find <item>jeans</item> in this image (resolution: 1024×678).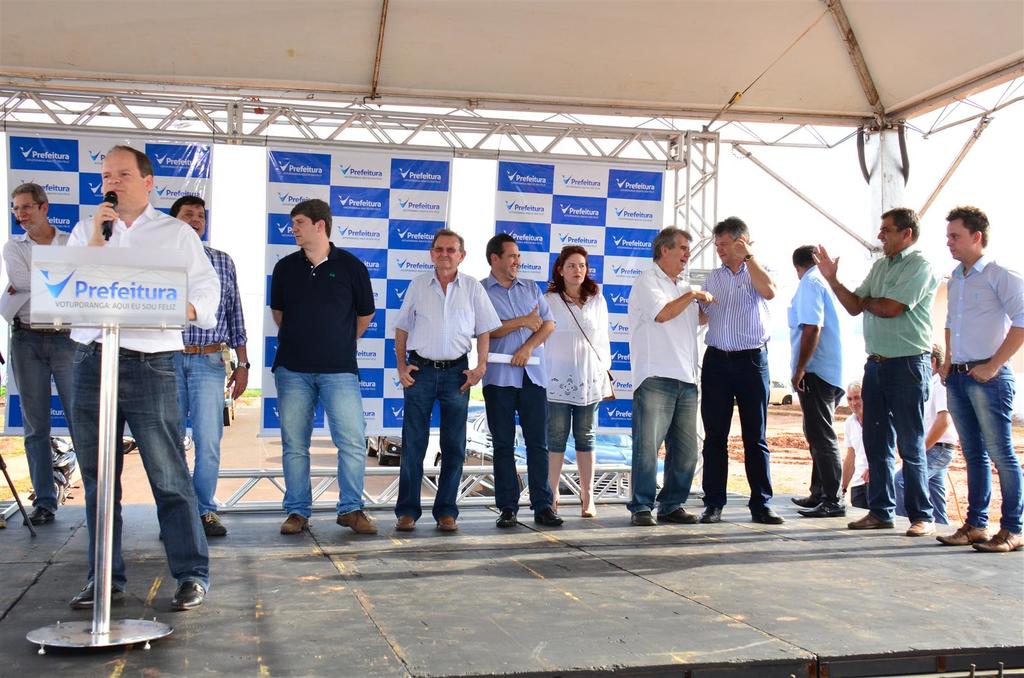
700:343:764:512.
